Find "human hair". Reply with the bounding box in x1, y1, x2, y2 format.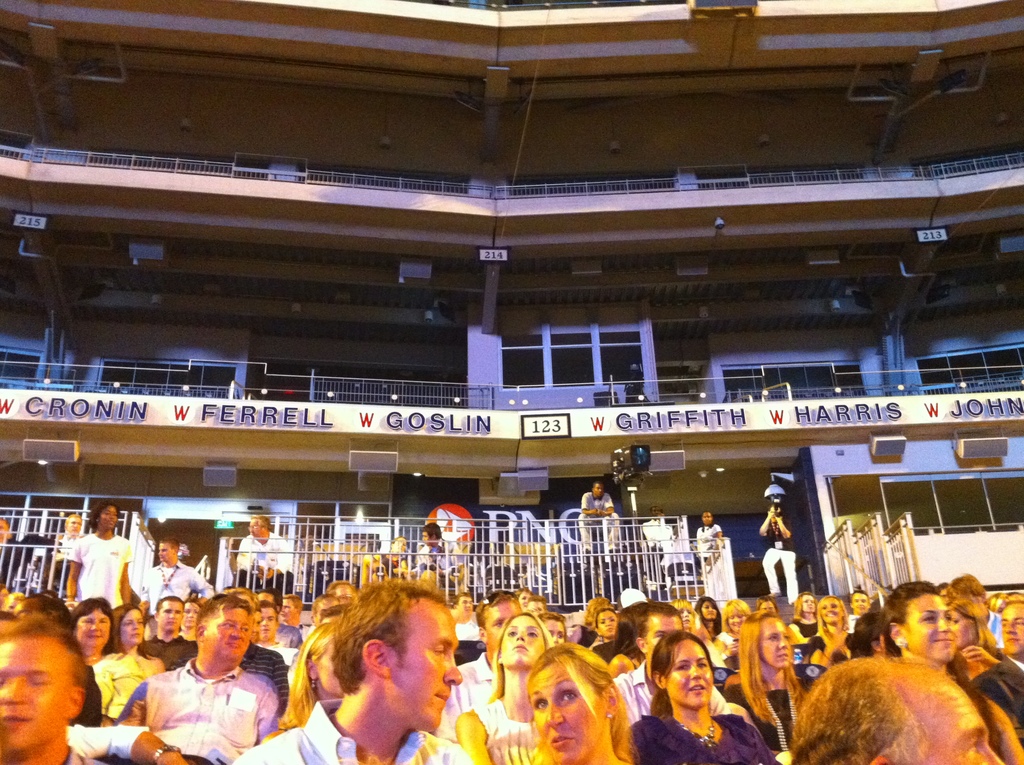
521, 654, 630, 759.
